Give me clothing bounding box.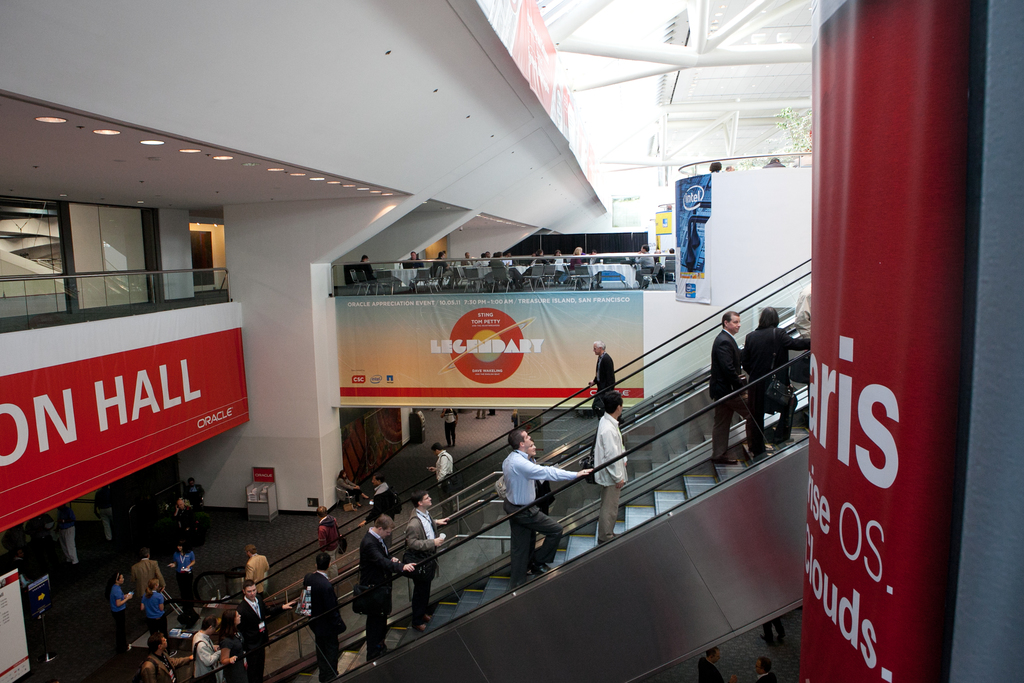
region(443, 408, 459, 446).
